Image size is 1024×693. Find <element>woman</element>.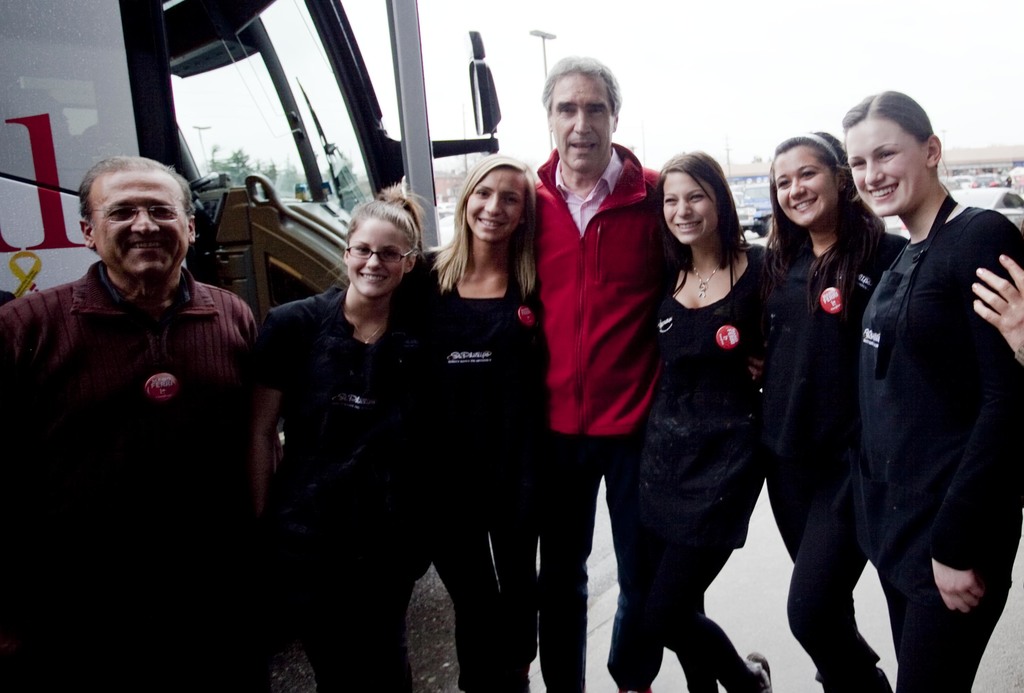
<bbox>261, 184, 427, 692</bbox>.
